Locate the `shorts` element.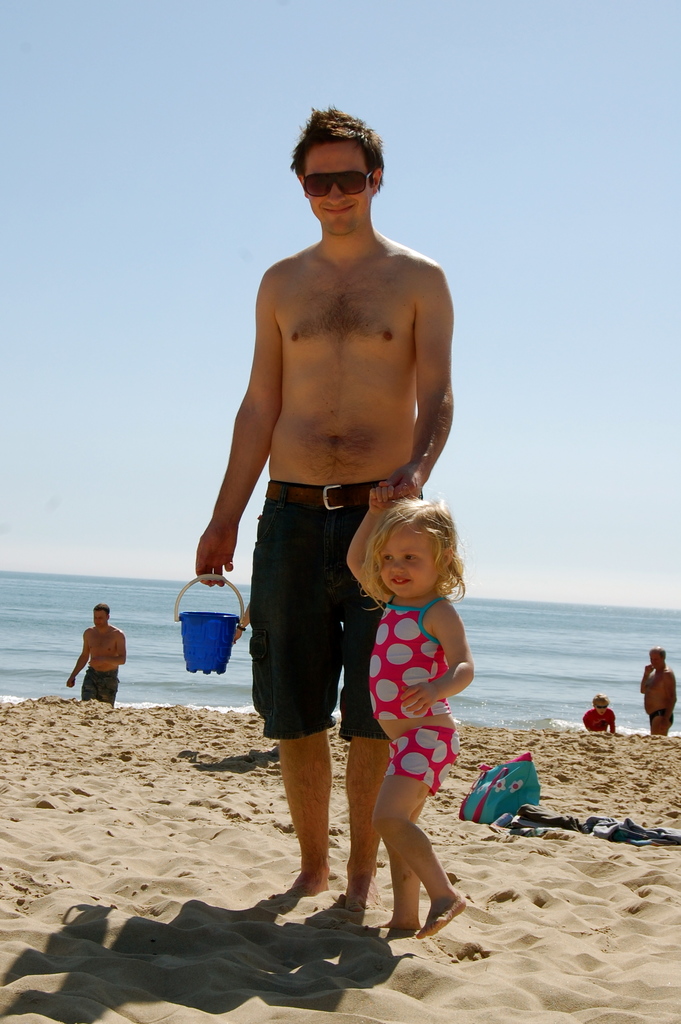
Element bbox: box=[244, 494, 370, 716].
